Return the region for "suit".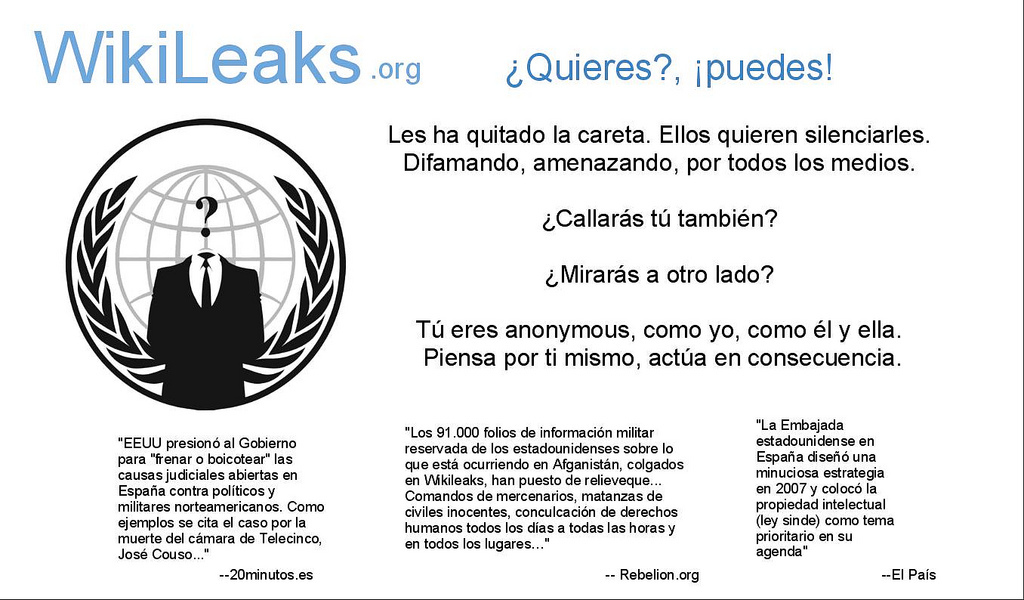
crop(139, 244, 268, 405).
